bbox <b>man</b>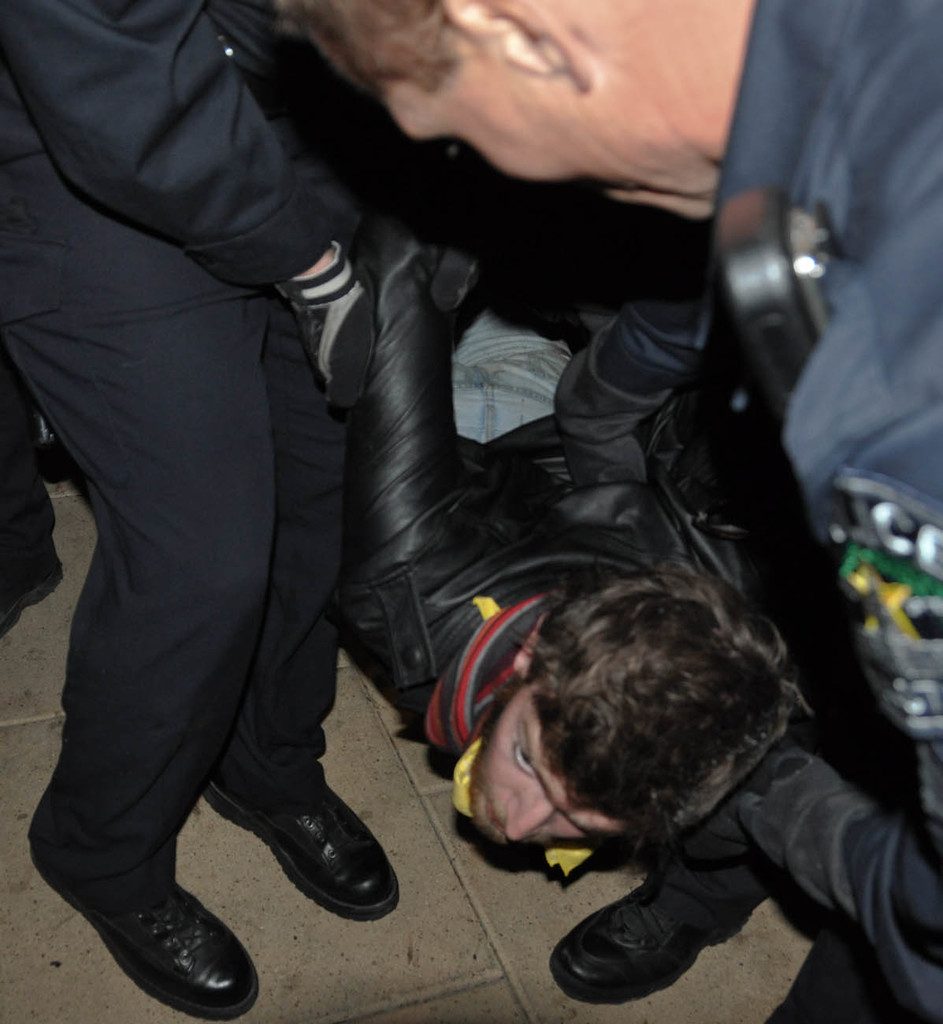
(x1=347, y1=203, x2=805, y2=874)
